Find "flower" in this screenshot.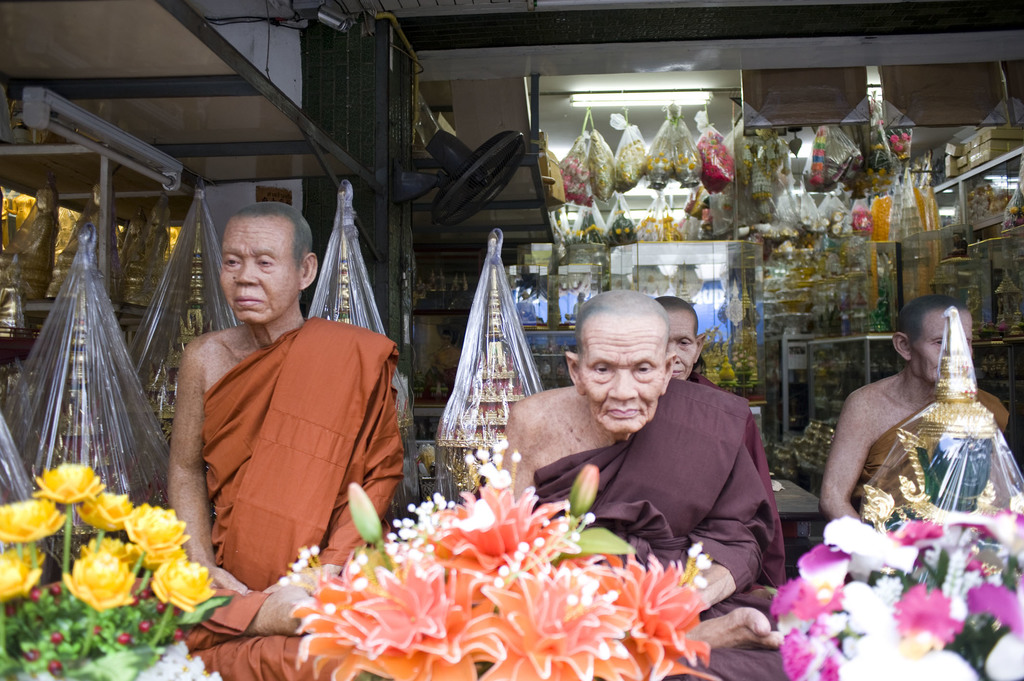
The bounding box for "flower" is [left=0, top=495, right=63, bottom=545].
